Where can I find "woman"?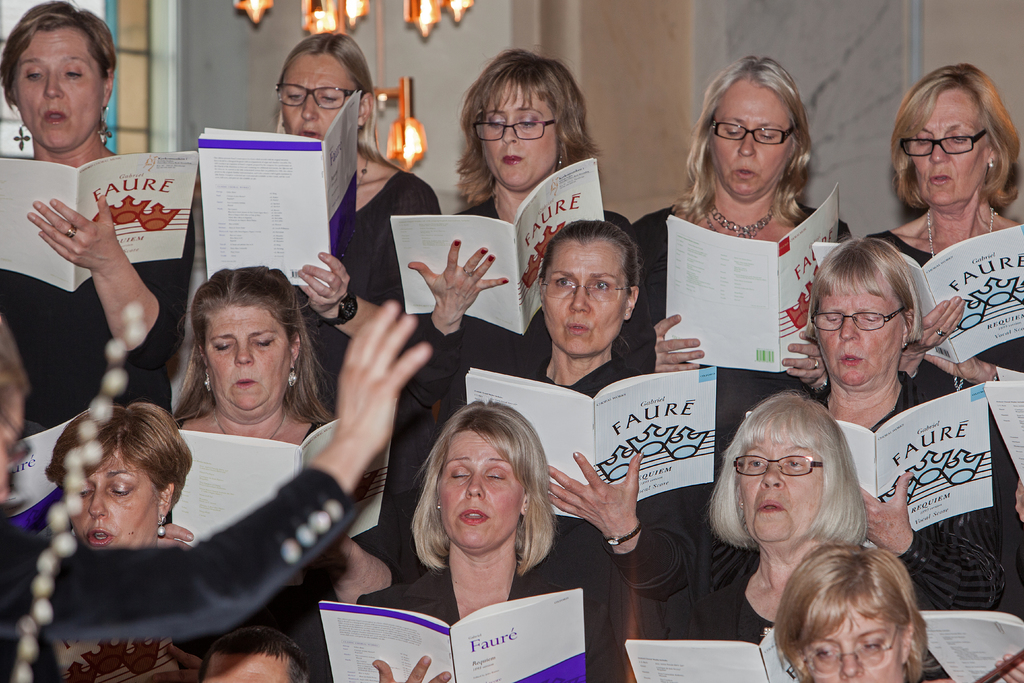
You can find it at [623,52,855,483].
